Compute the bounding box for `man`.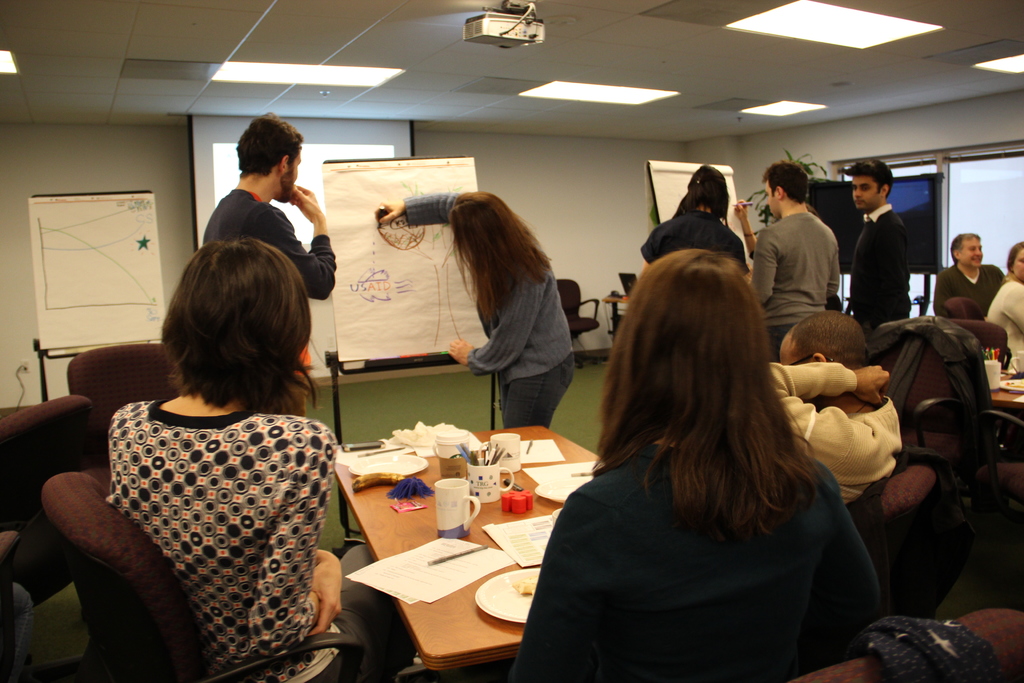
<region>199, 111, 340, 421</region>.
